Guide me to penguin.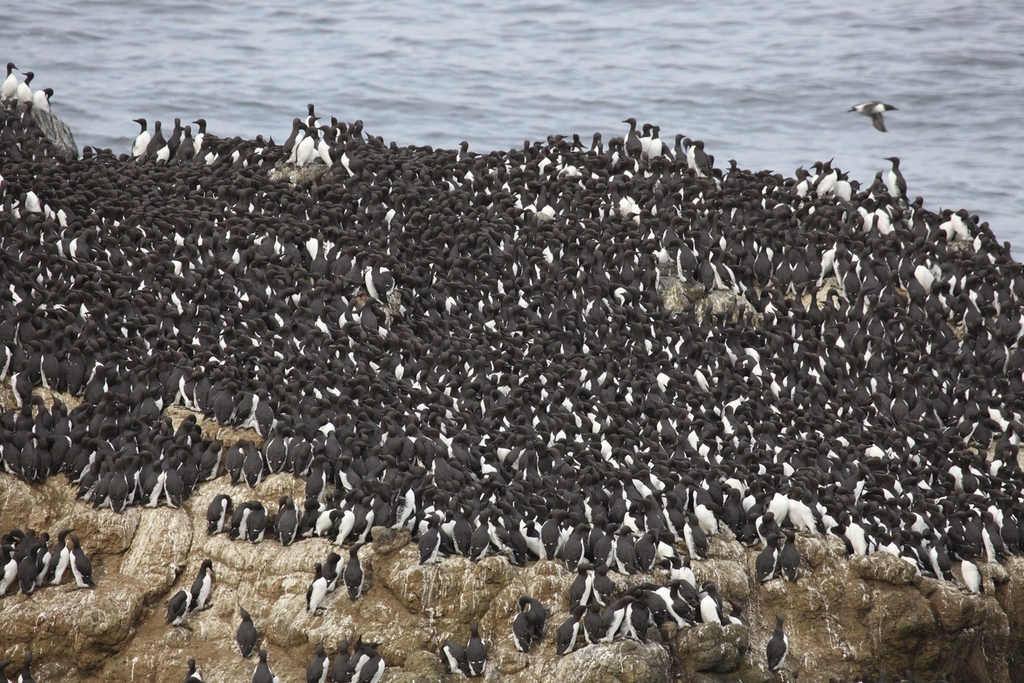
Guidance: BBox(188, 561, 214, 615).
